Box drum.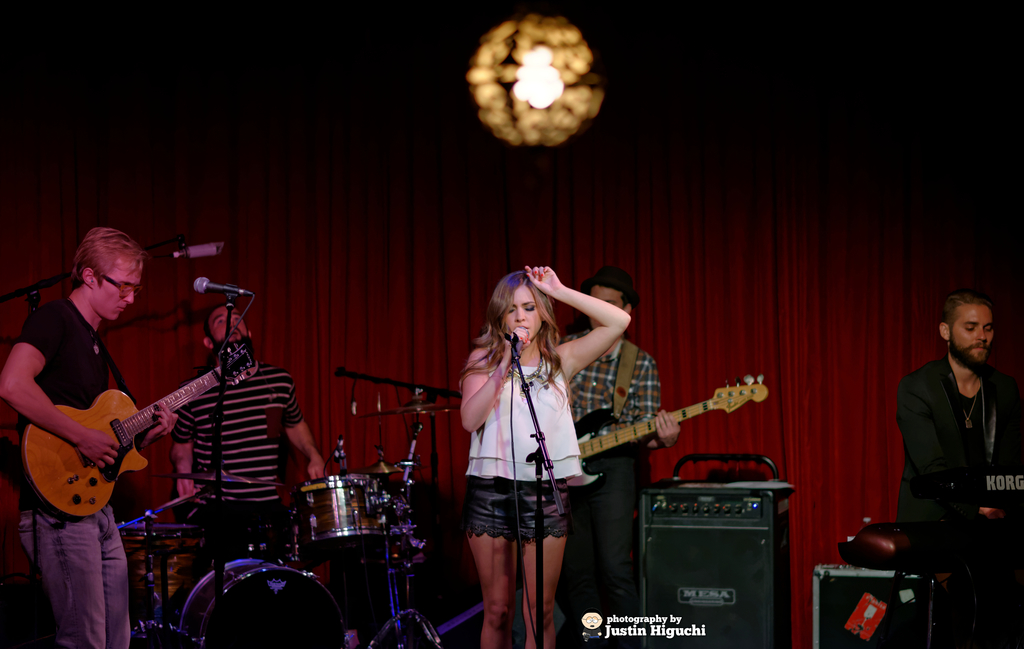
115:524:202:634.
